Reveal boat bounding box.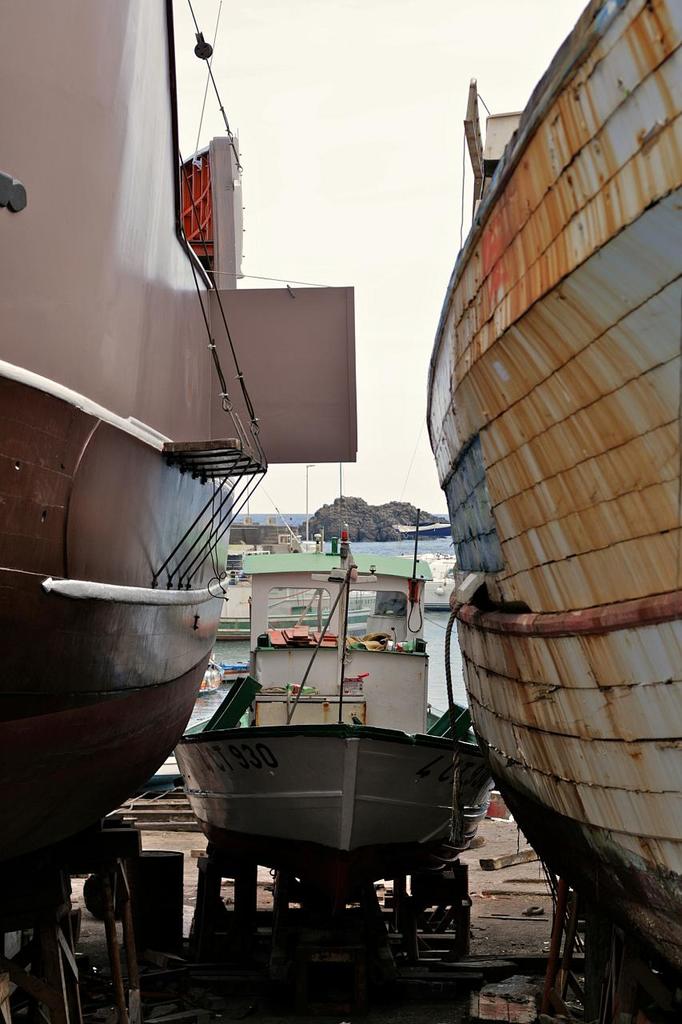
Revealed: x1=412, y1=0, x2=681, y2=993.
